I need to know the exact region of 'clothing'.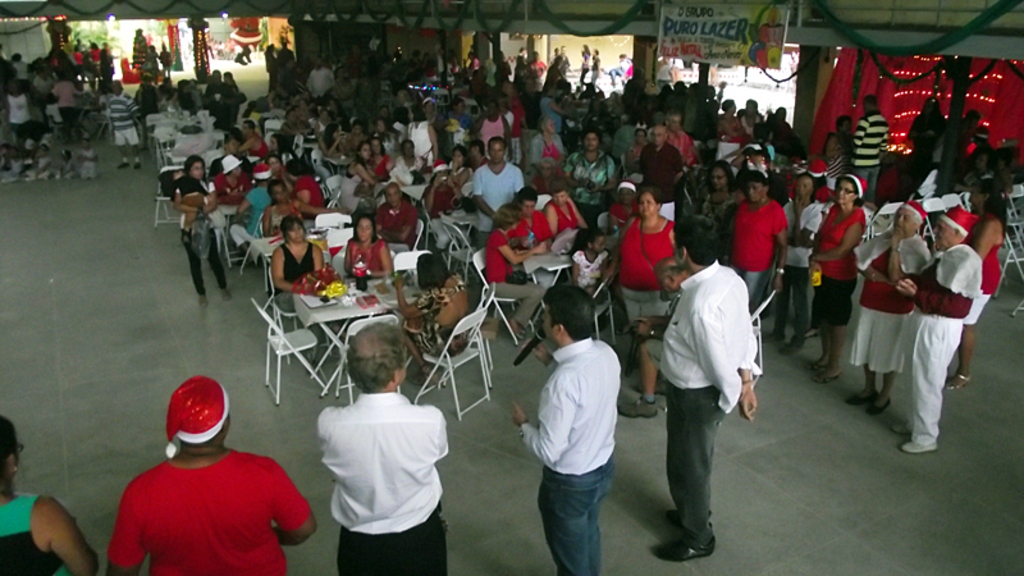
Region: [264, 197, 303, 237].
